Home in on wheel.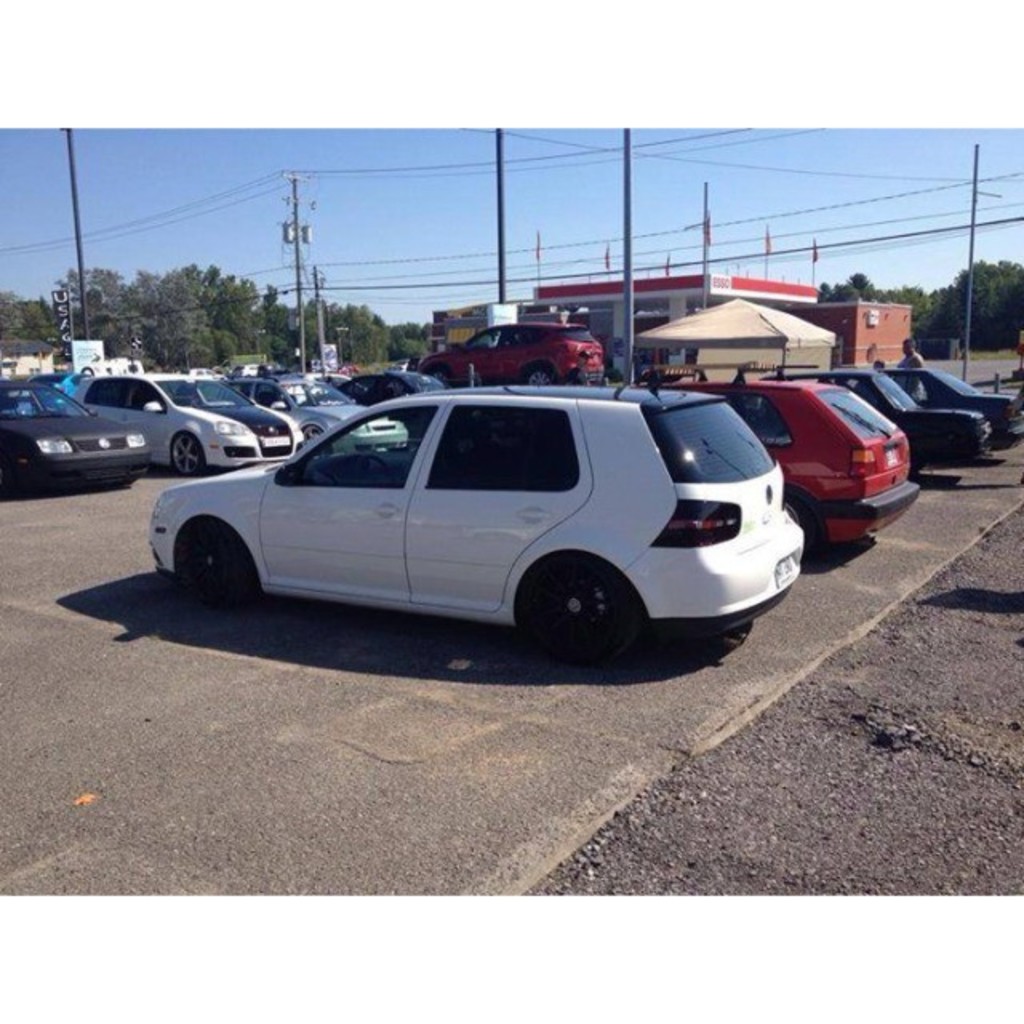
Homed in at Rect(181, 515, 259, 618).
